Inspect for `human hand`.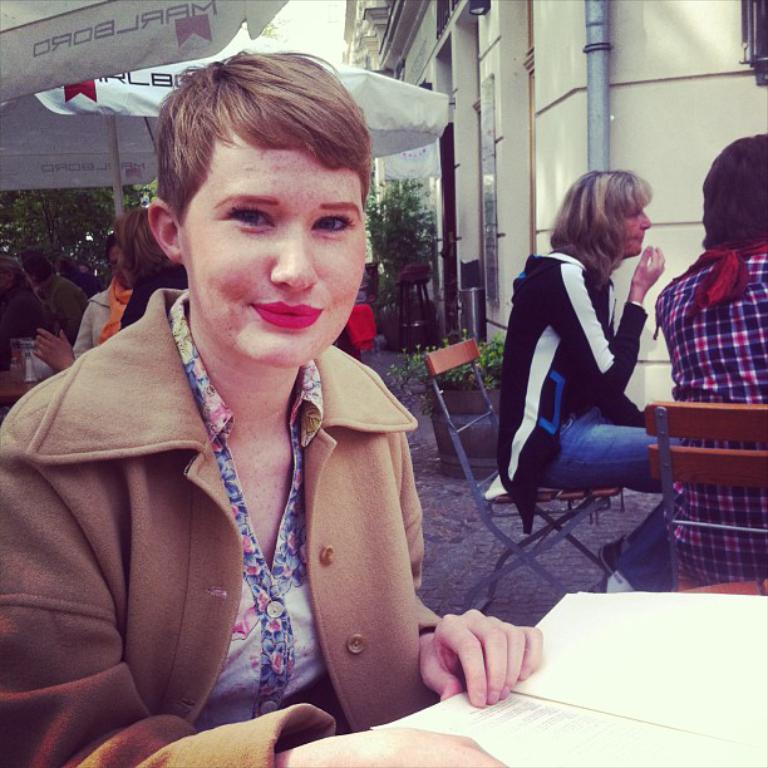
Inspection: {"x1": 375, "y1": 728, "x2": 508, "y2": 767}.
